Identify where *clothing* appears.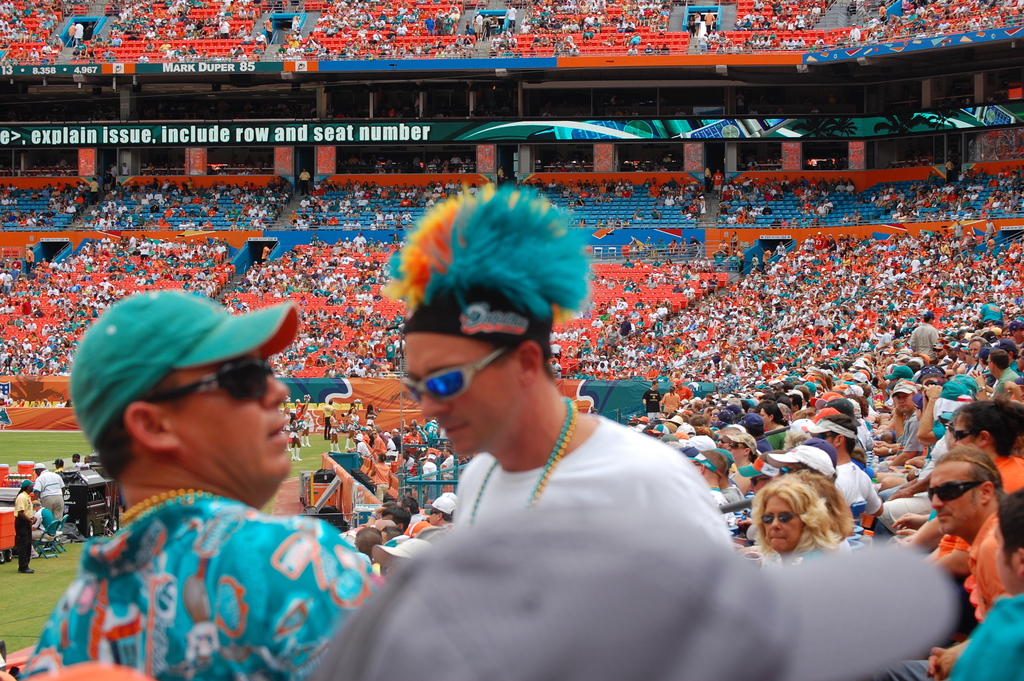
Appears at 656 238 668 256.
